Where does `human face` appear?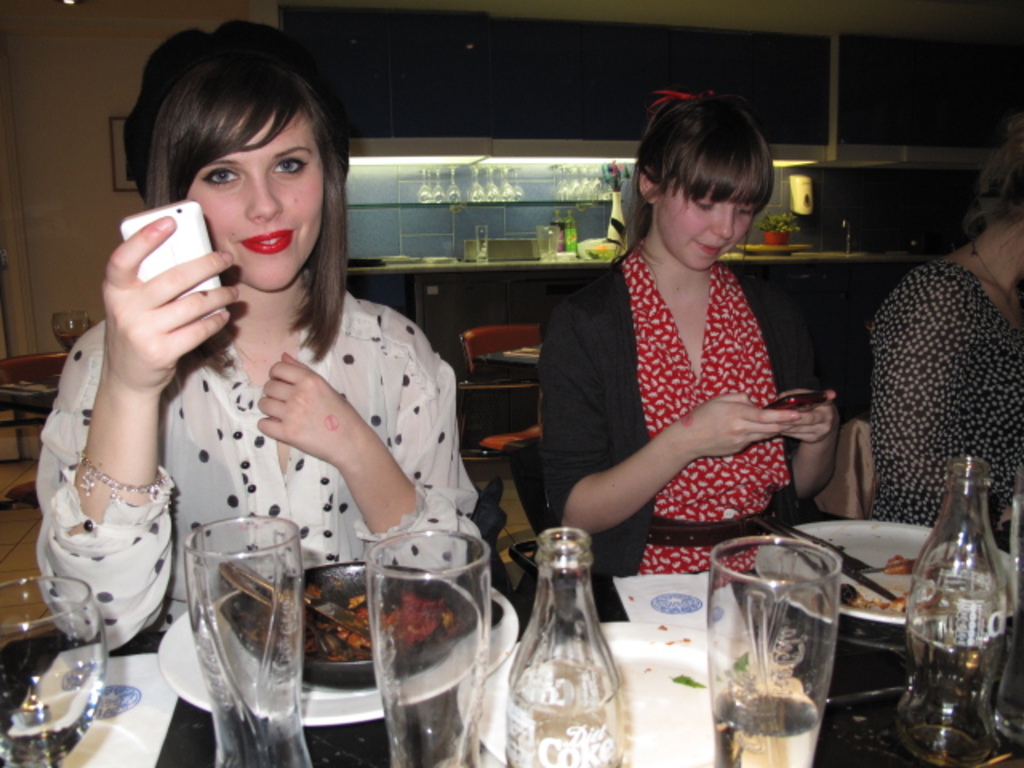
Appears at pyautogui.locateOnScreen(187, 112, 323, 283).
